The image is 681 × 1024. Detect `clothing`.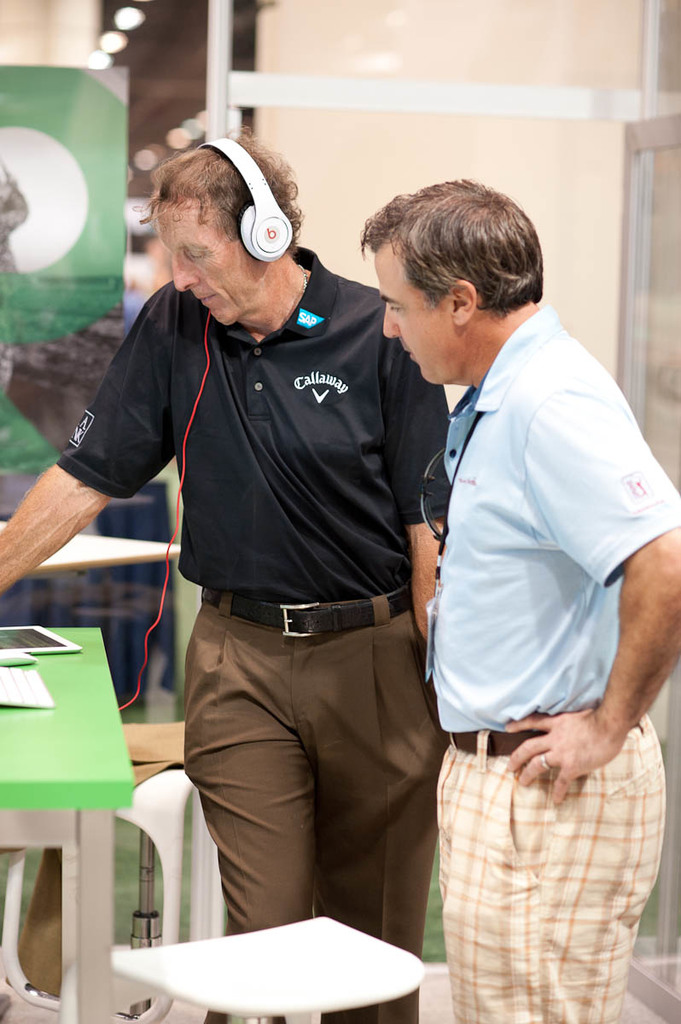
Detection: {"x1": 416, "y1": 256, "x2": 666, "y2": 989}.
